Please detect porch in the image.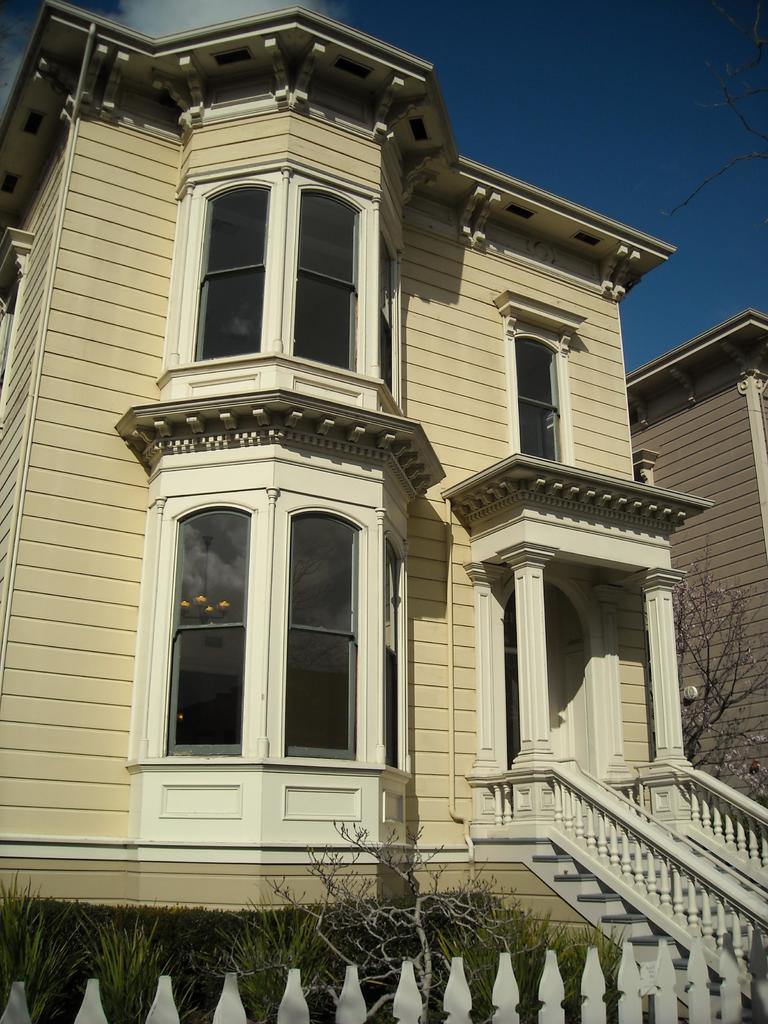
457/749/767/1023.
